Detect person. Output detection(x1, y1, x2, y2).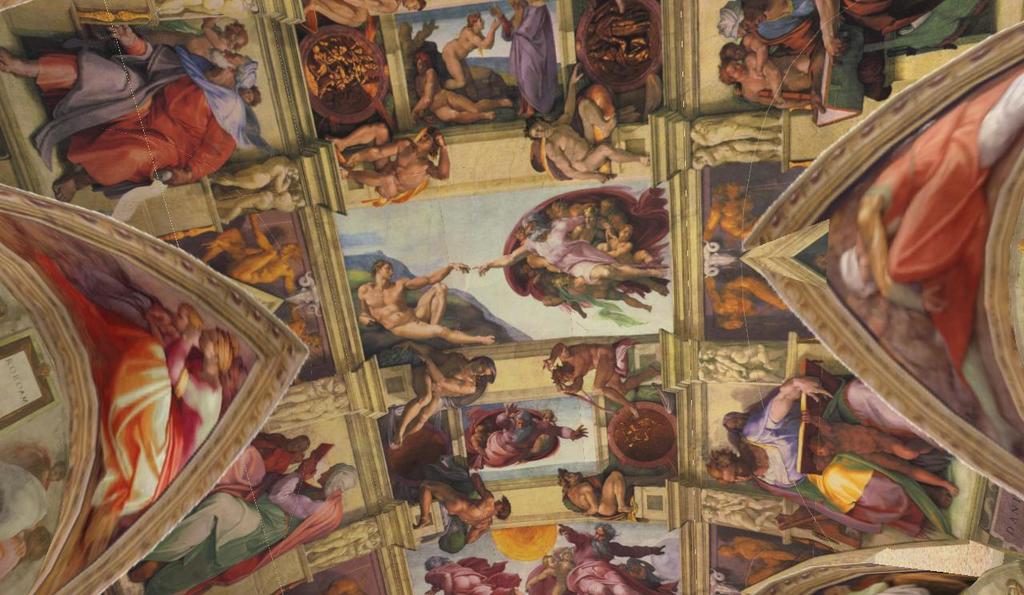
detection(540, 341, 660, 417).
